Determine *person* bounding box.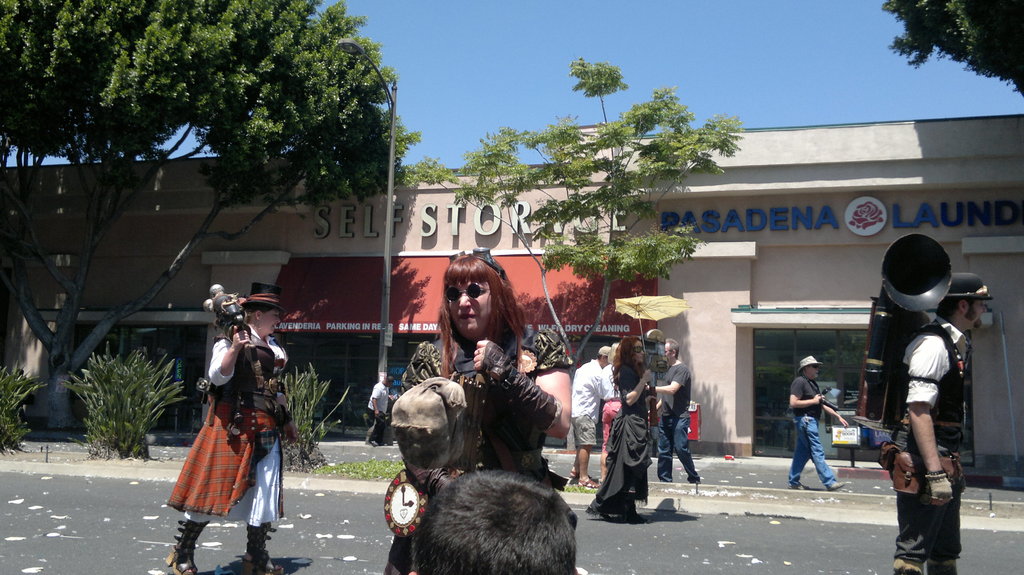
Determined: box(644, 331, 709, 485).
